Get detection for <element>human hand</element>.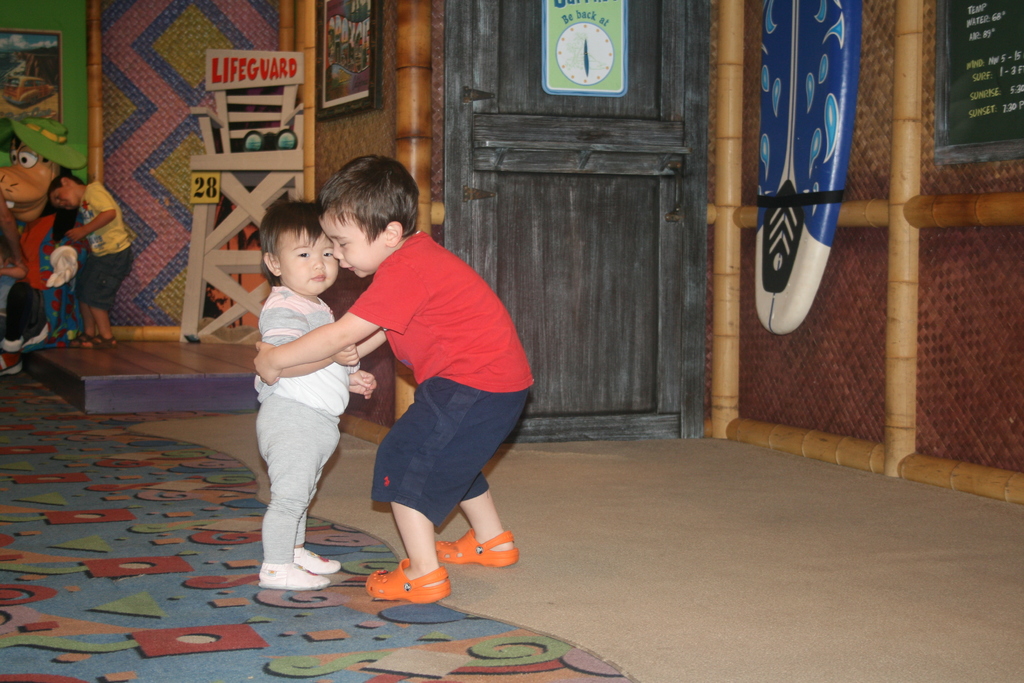
Detection: detection(4, 258, 28, 271).
